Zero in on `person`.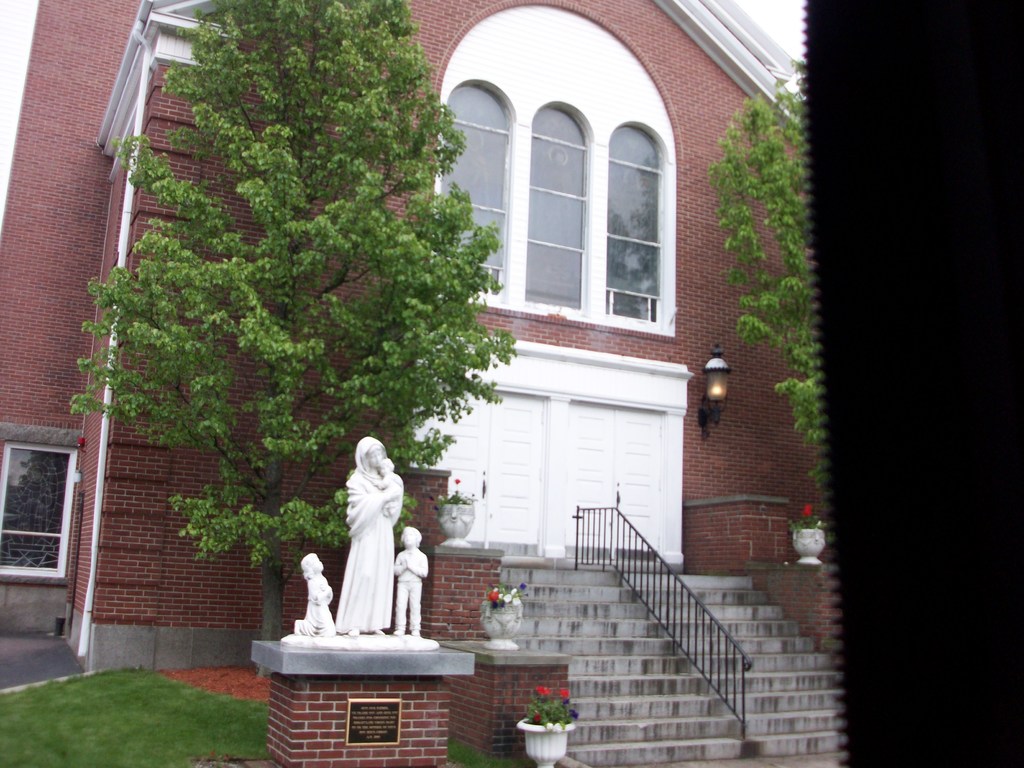
Zeroed in: x1=390, y1=520, x2=433, y2=639.
